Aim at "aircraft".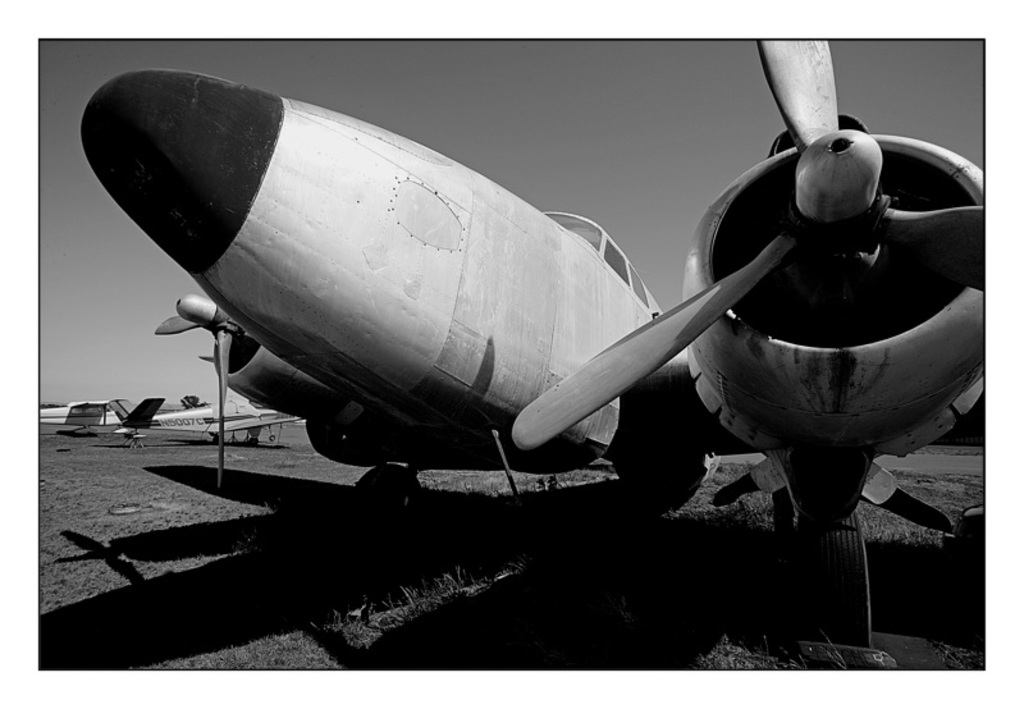
Aimed at (143,19,1023,623).
